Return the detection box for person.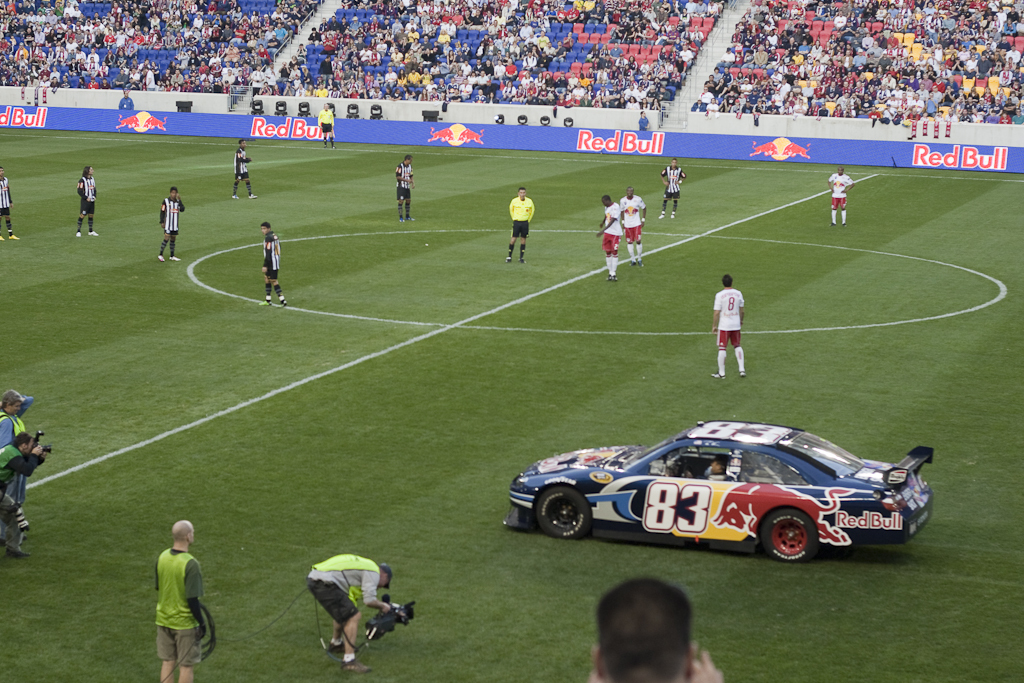
bbox(154, 186, 183, 261).
